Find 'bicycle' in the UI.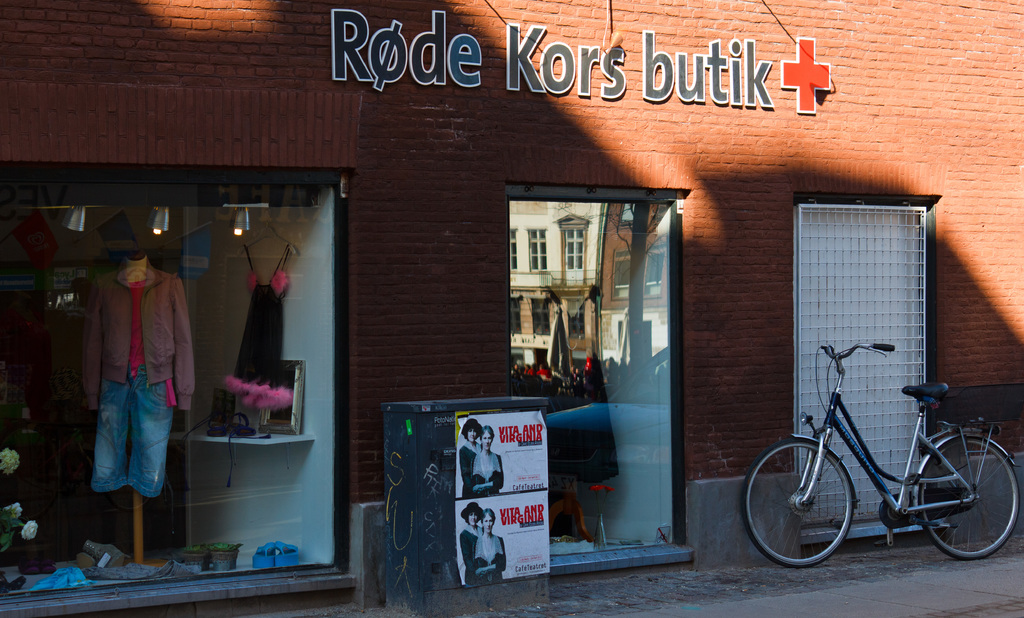
UI element at (x1=753, y1=341, x2=1007, y2=569).
